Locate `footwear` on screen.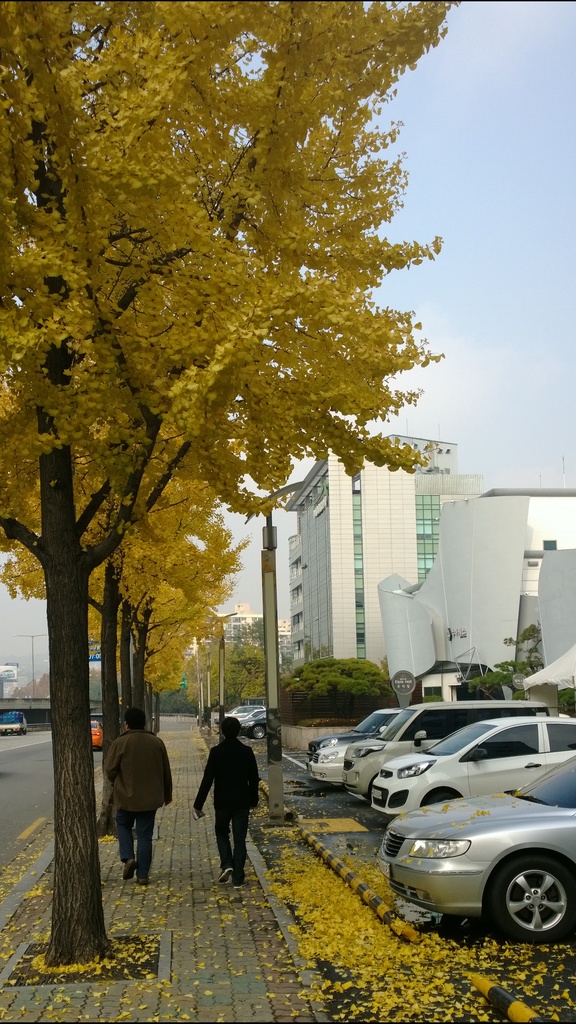
On screen at 138,876,150,886.
